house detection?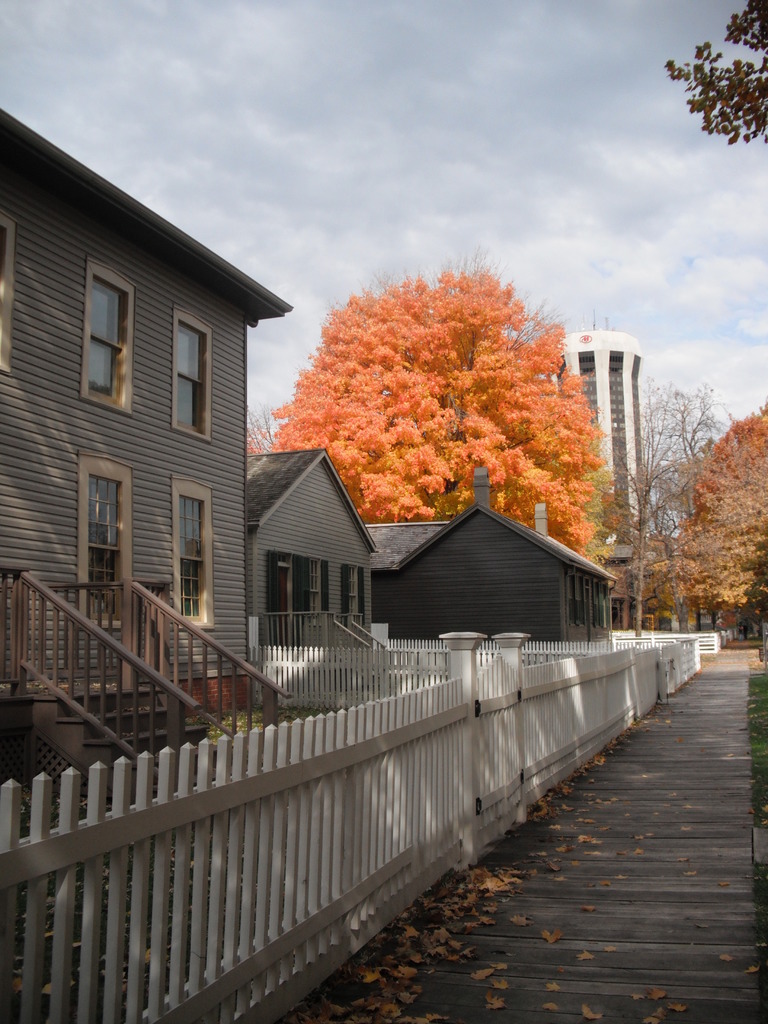
{"x1": 242, "y1": 433, "x2": 380, "y2": 655}
